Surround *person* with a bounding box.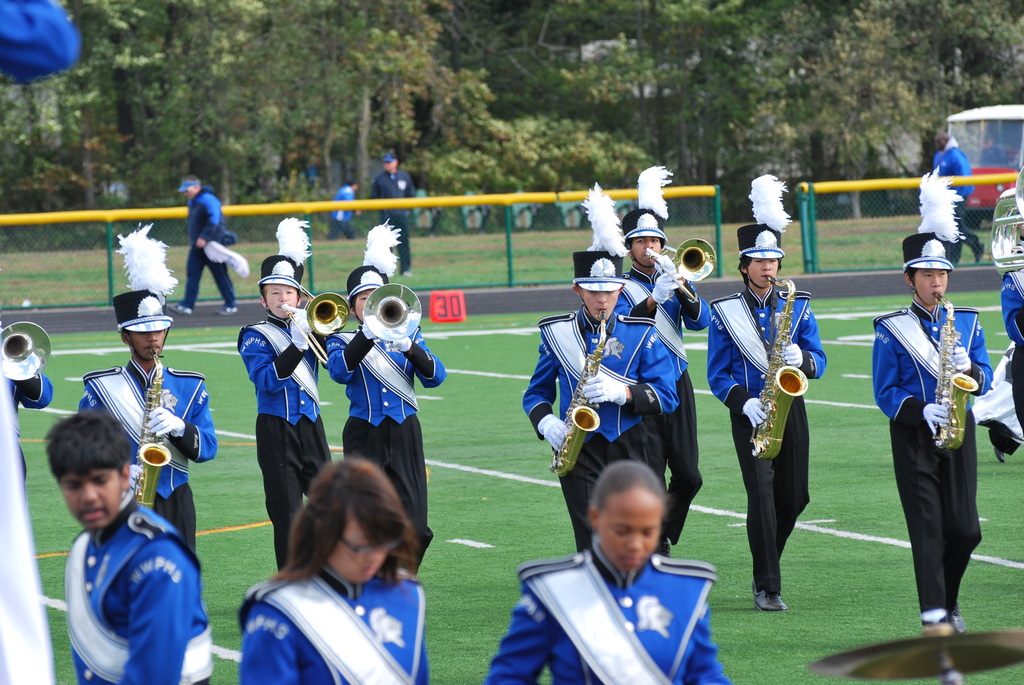
<box>996,262,1023,428</box>.
